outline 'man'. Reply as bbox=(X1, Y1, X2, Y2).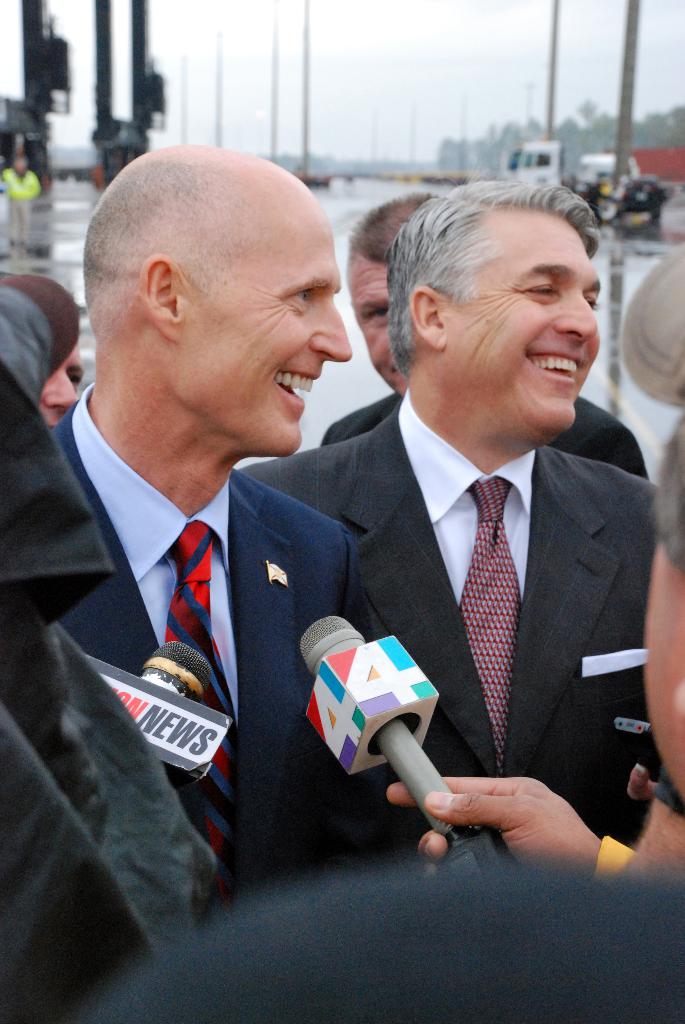
bbox=(239, 171, 668, 876).
